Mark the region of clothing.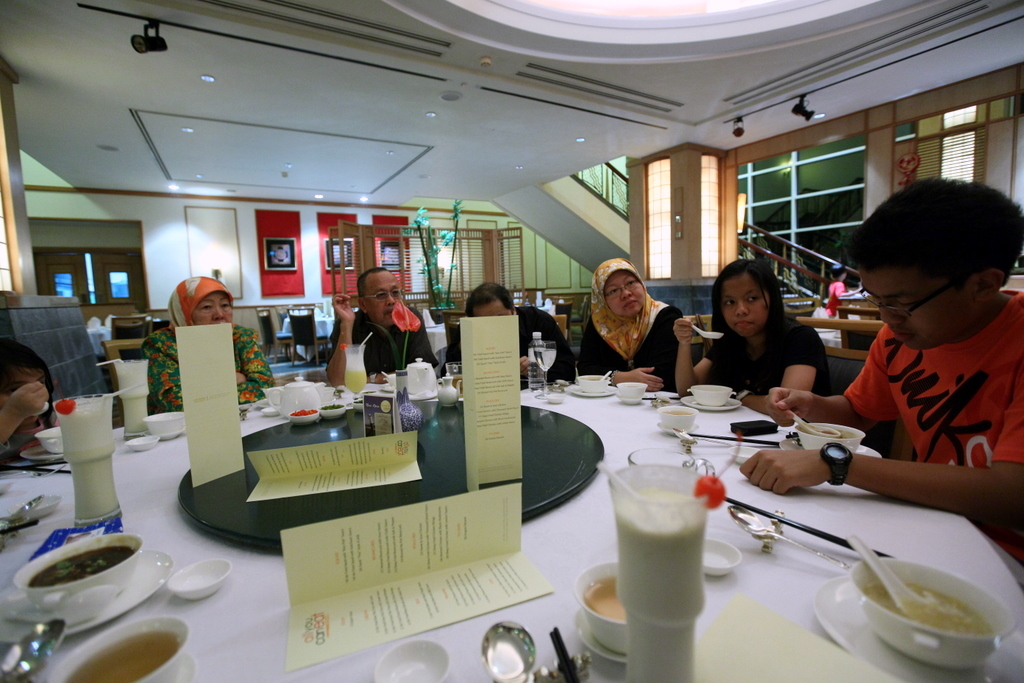
Region: {"left": 705, "top": 322, "right": 843, "bottom": 404}.
